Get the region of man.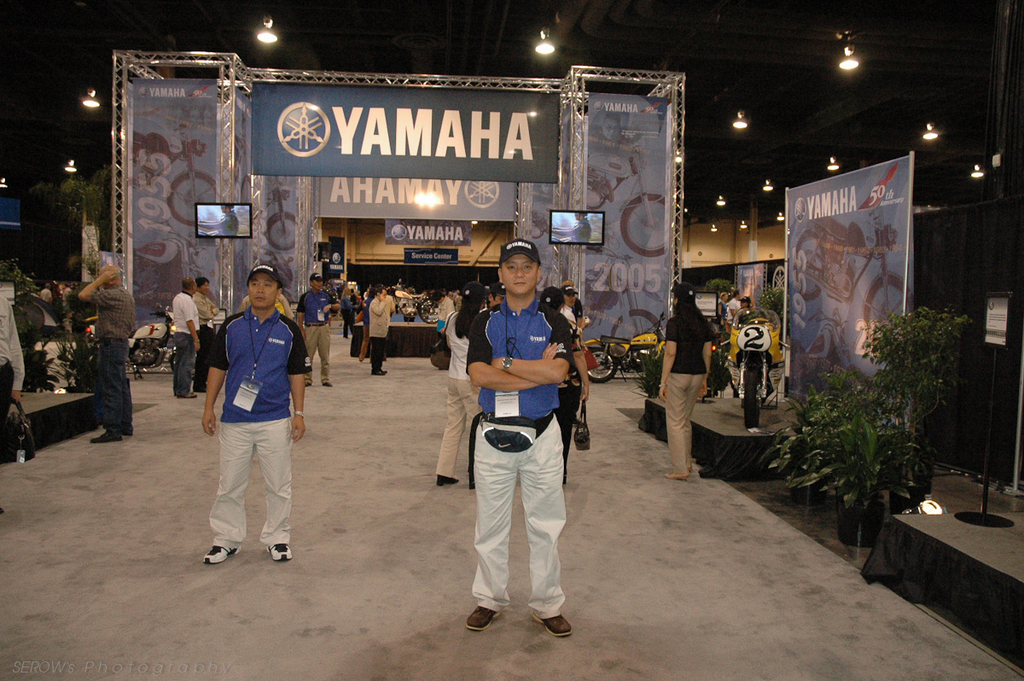
463/231/571/639.
